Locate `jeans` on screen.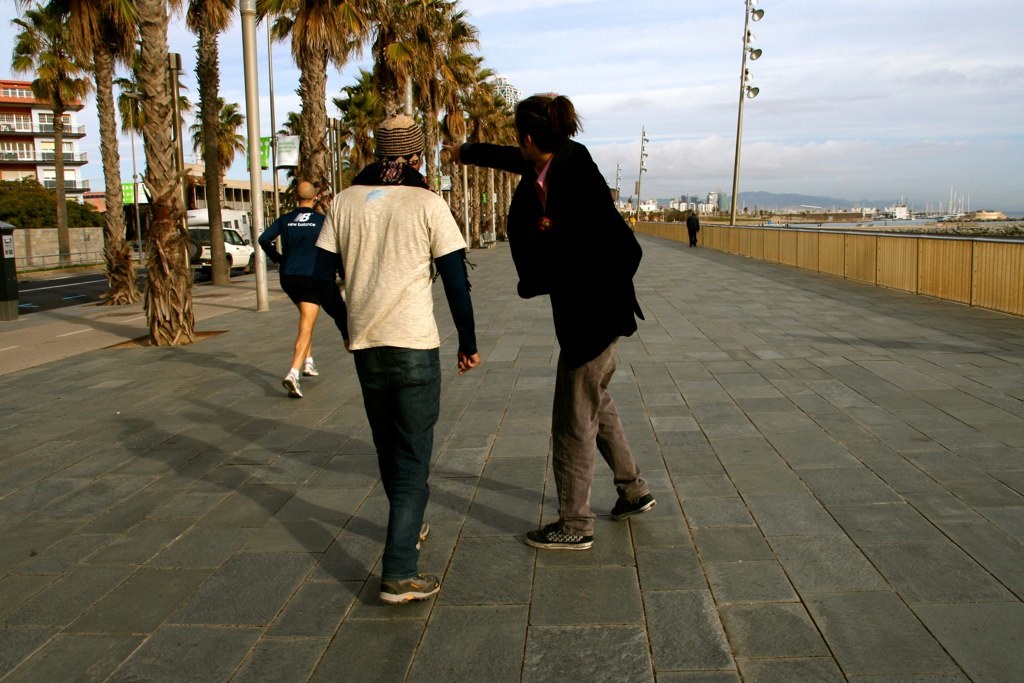
On screen at x1=354 y1=343 x2=444 y2=580.
